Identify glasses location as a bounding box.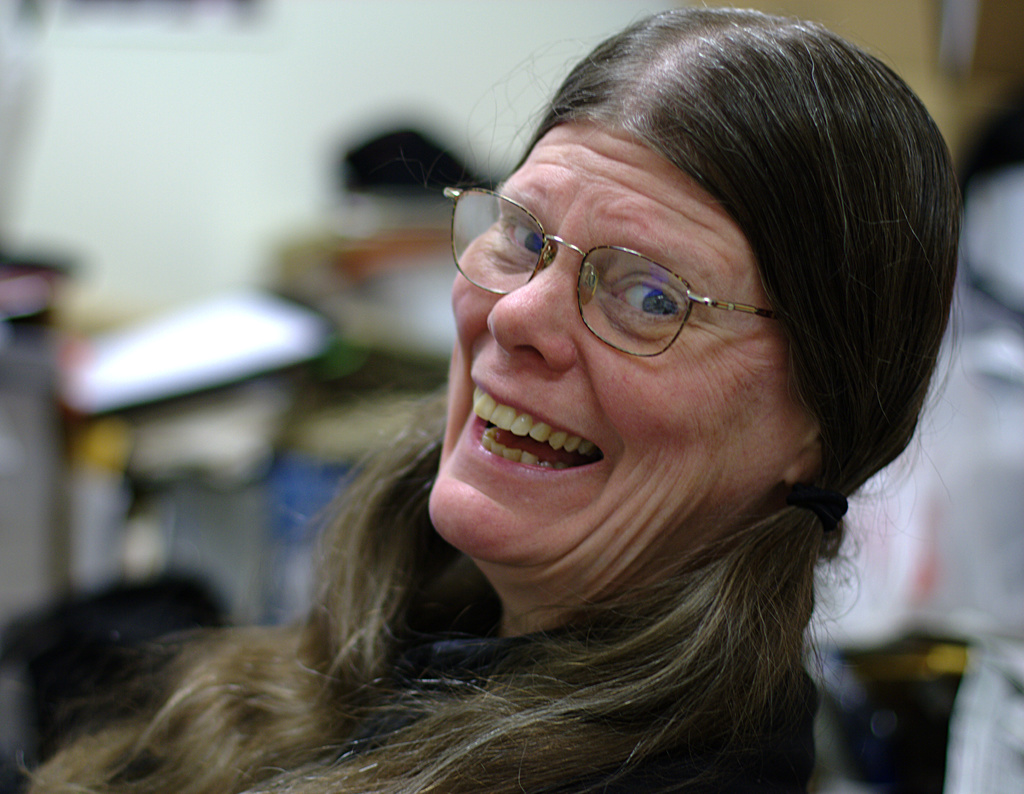
Rect(443, 182, 785, 359).
